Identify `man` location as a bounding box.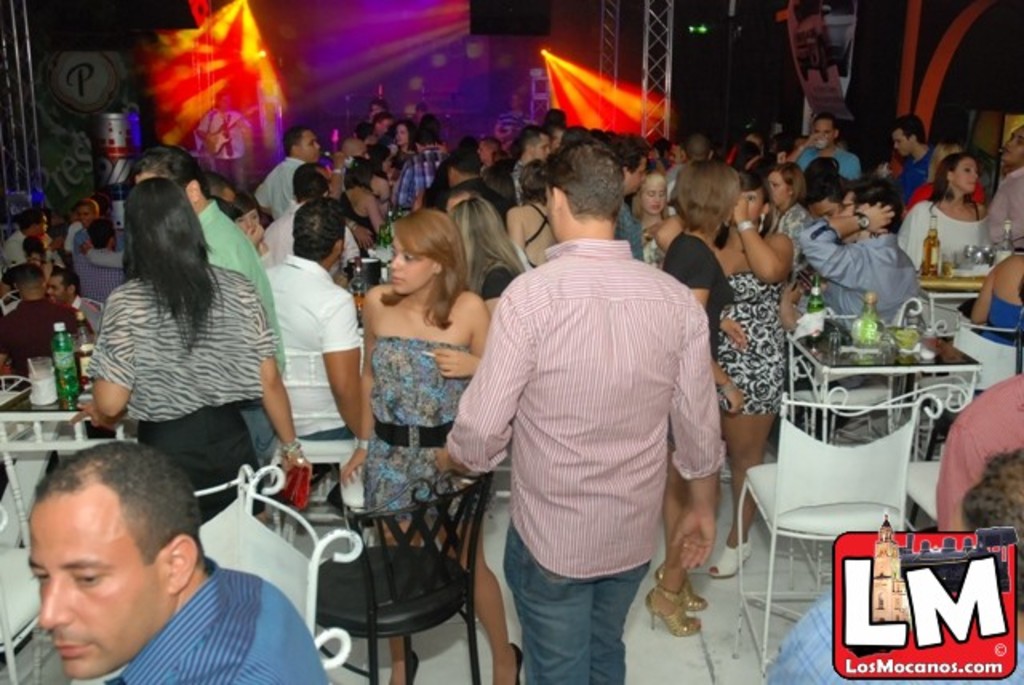
459 147 742 677.
